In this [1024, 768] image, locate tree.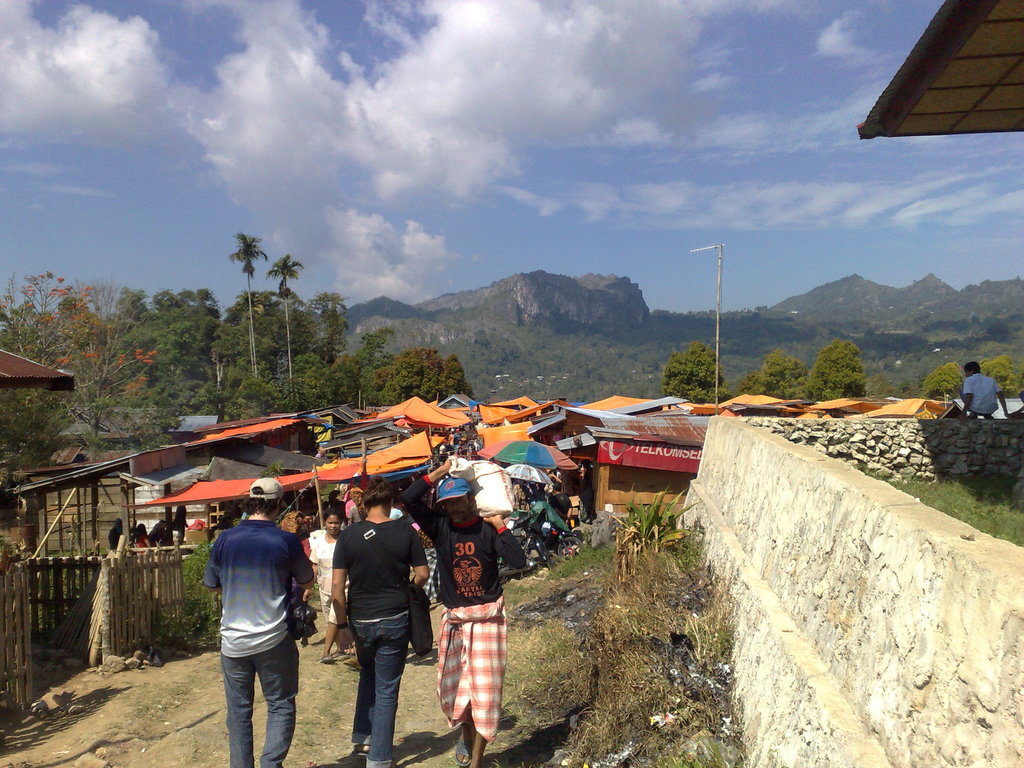
Bounding box: <region>877, 380, 913, 401</region>.
